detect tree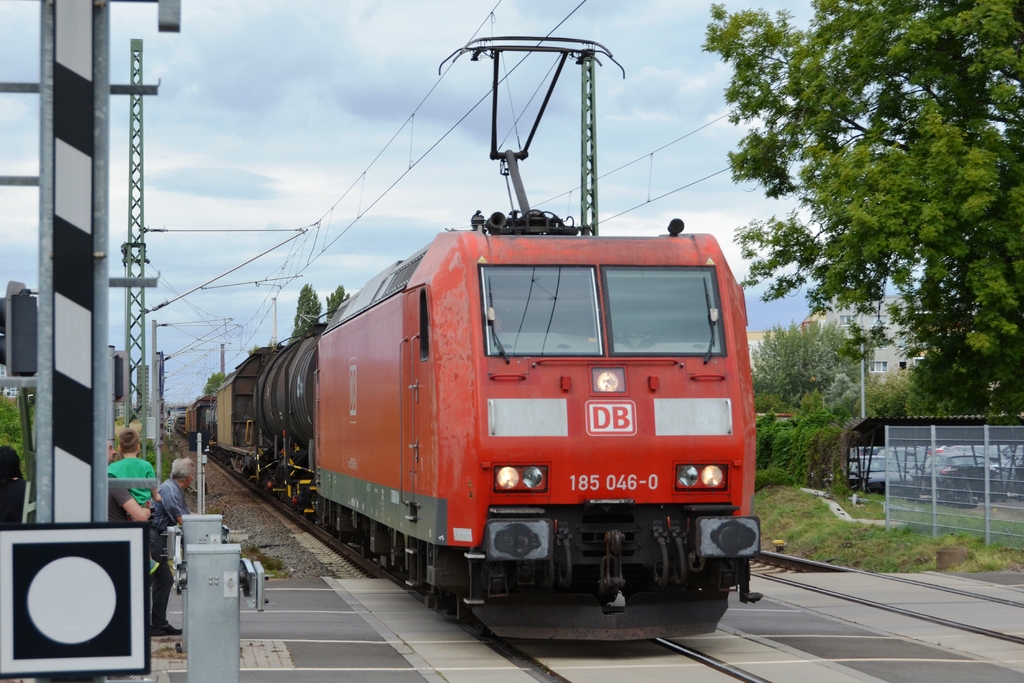
locate(294, 282, 324, 347)
